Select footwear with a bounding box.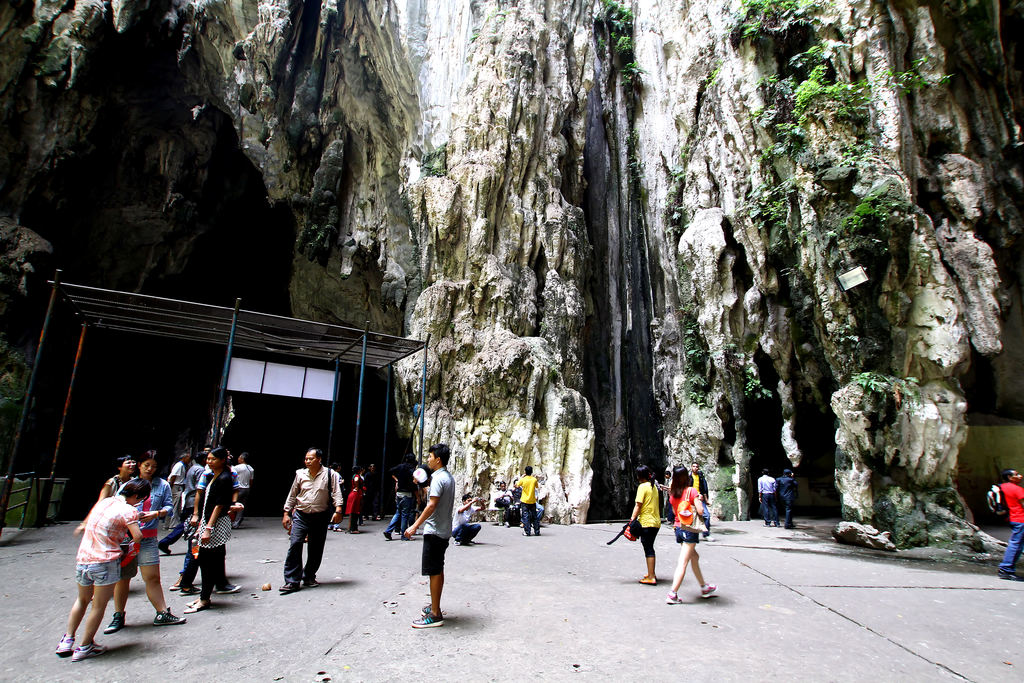
l=219, t=582, r=240, b=595.
